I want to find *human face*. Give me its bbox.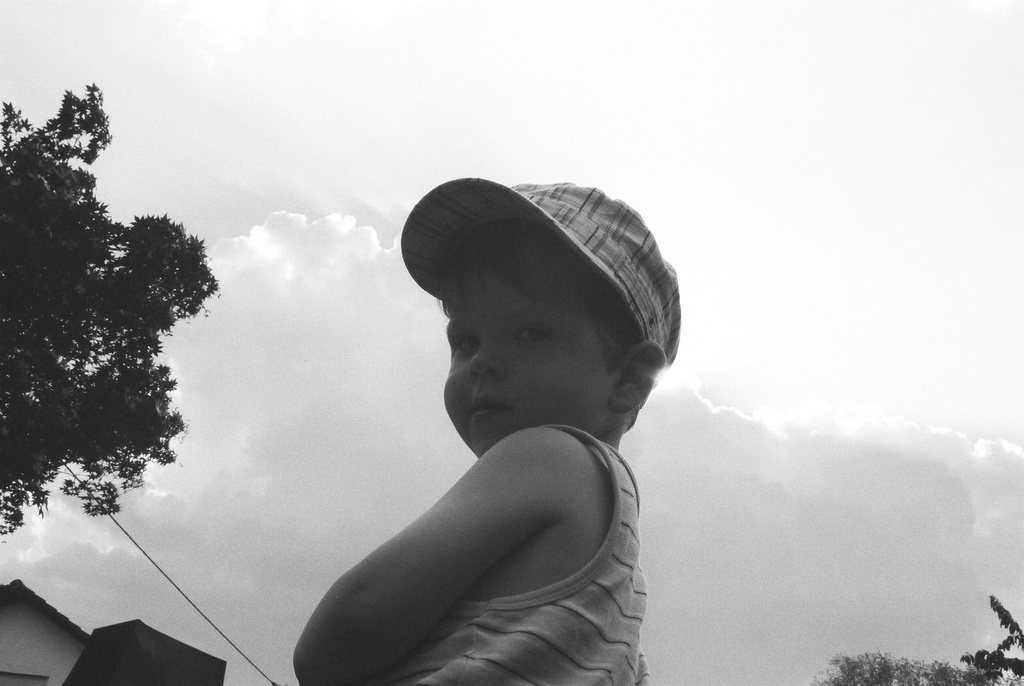
left=444, top=262, right=614, bottom=463.
